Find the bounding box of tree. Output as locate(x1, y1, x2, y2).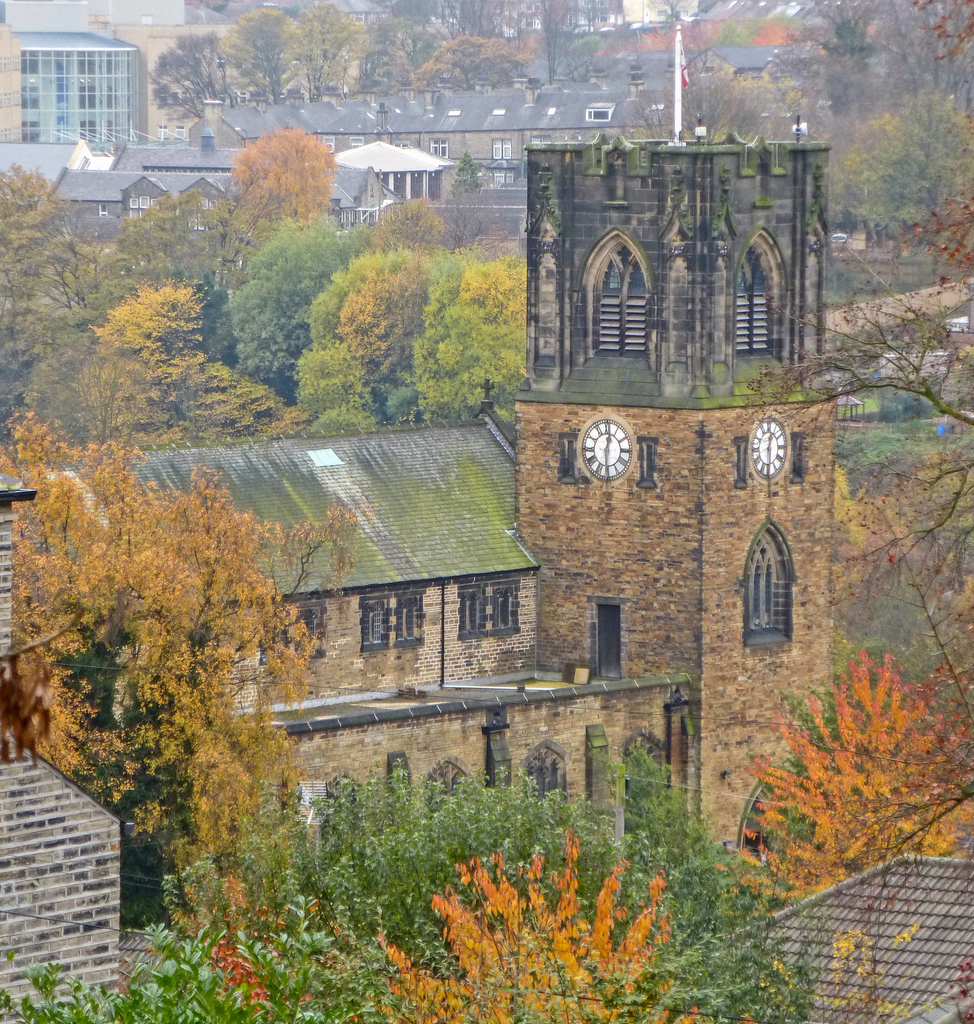
locate(705, 641, 973, 883).
